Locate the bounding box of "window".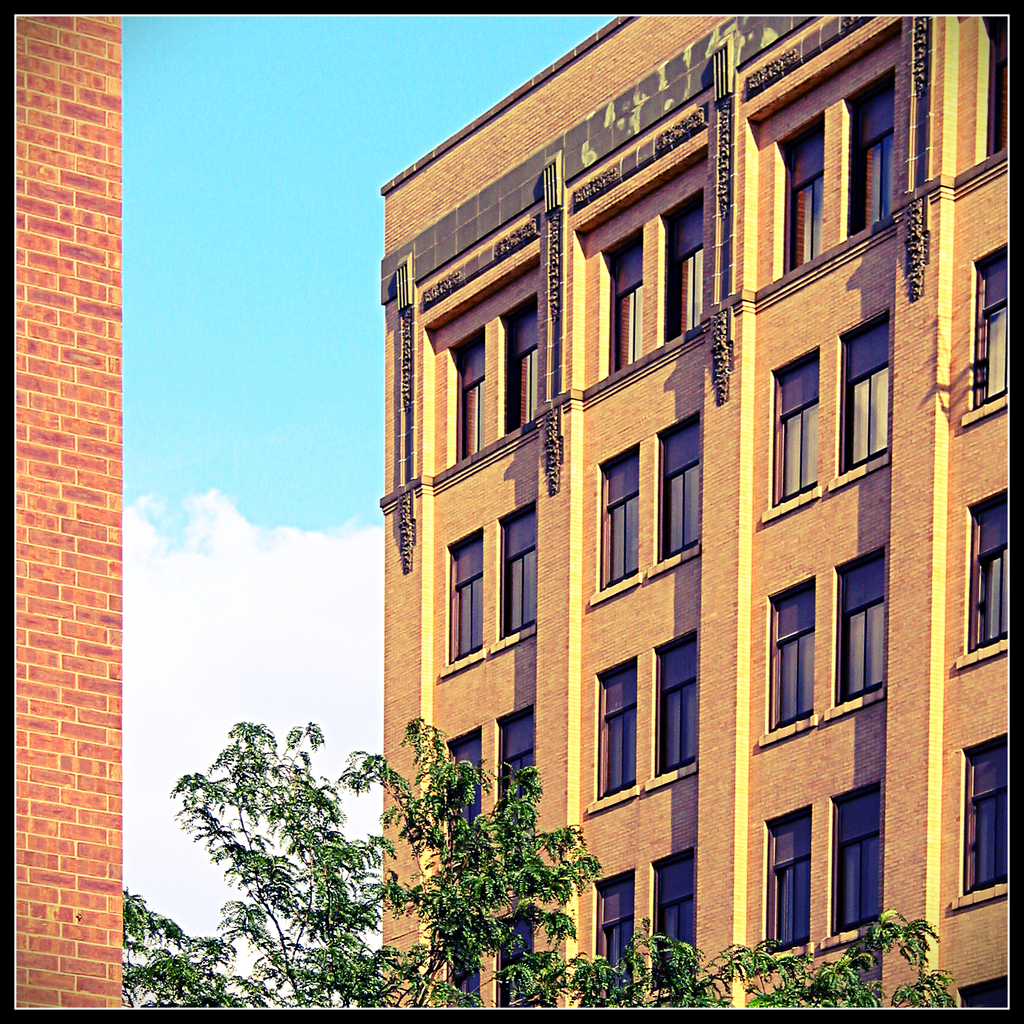
Bounding box: region(449, 534, 483, 662).
